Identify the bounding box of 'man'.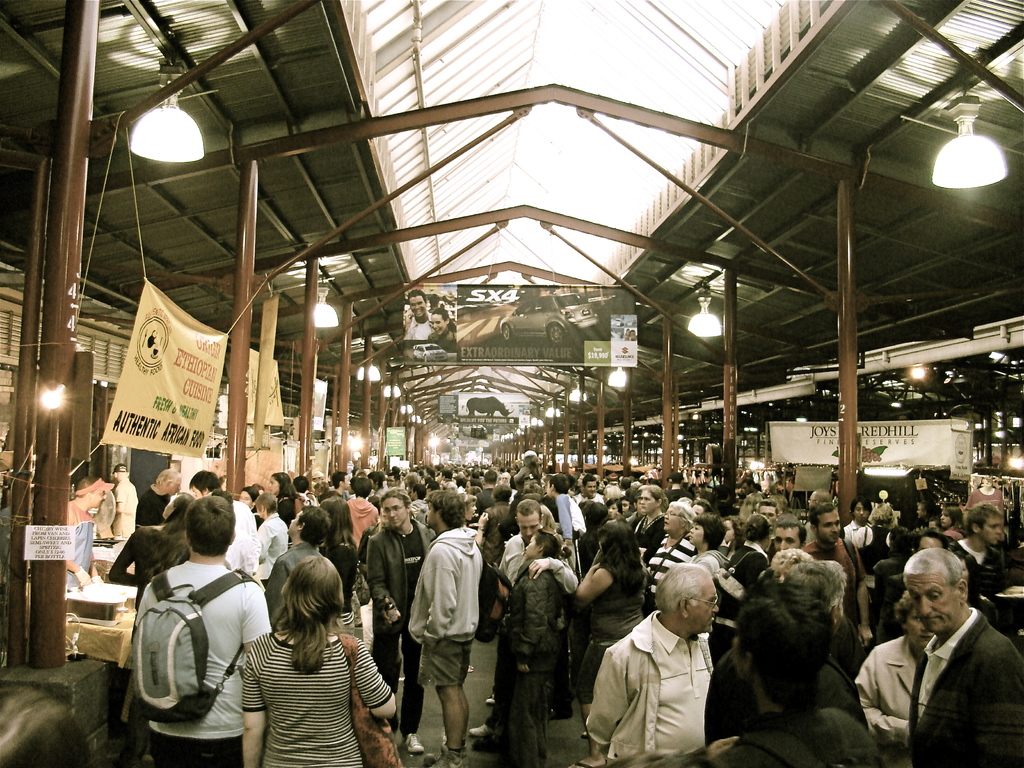
x1=266 y1=504 x2=341 y2=611.
